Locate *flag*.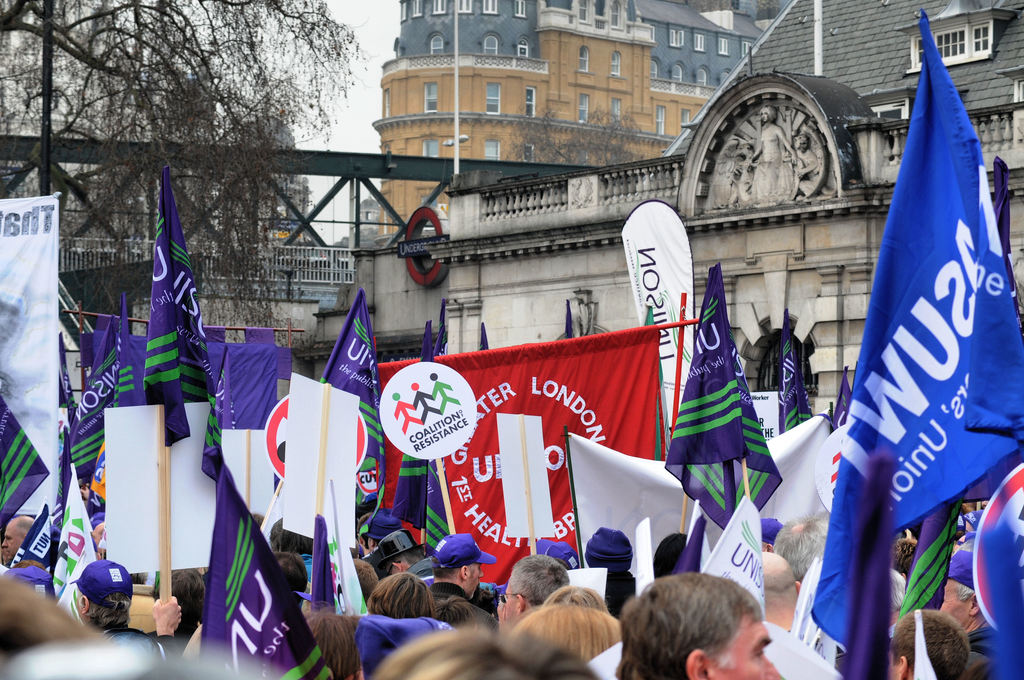
Bounding box: Rect(71, 304, 141, 487).
